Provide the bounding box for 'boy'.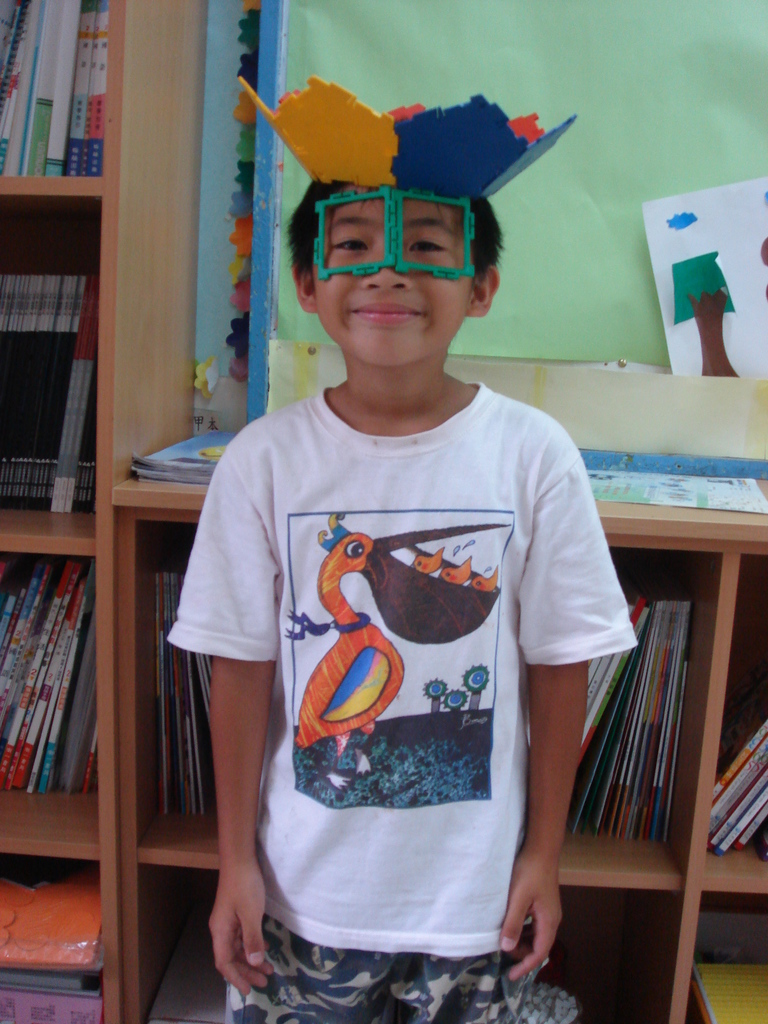
<region>165, 70, 639, 1023</region>.
